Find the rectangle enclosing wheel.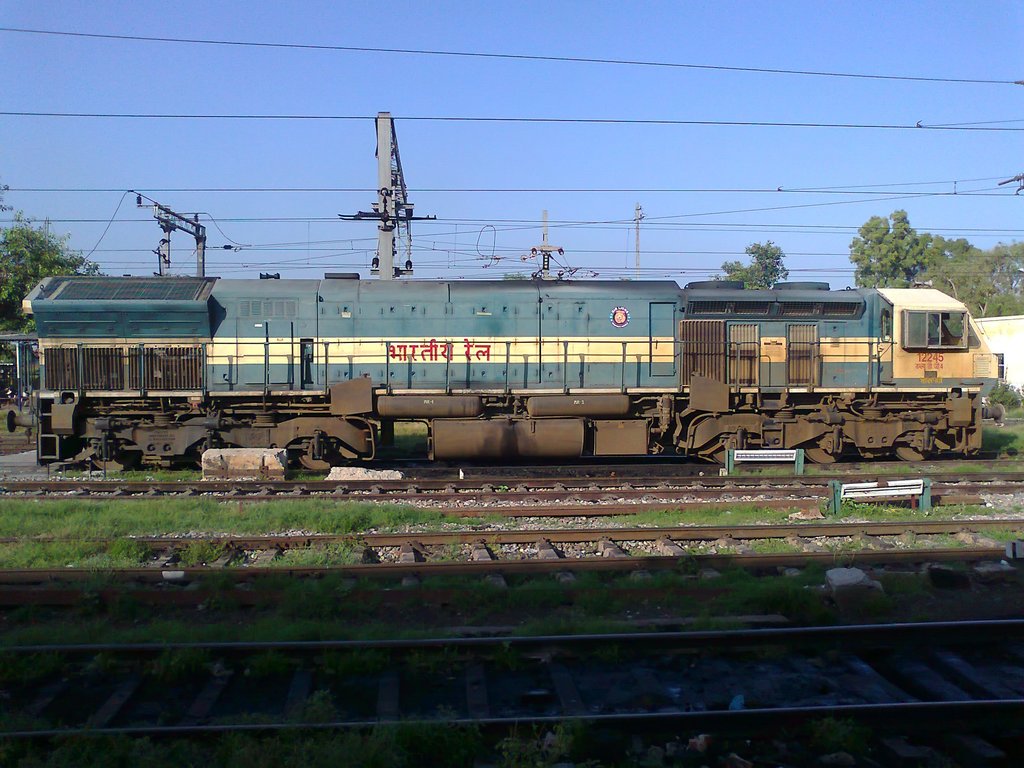
locate(300, 439, 331, 471).
